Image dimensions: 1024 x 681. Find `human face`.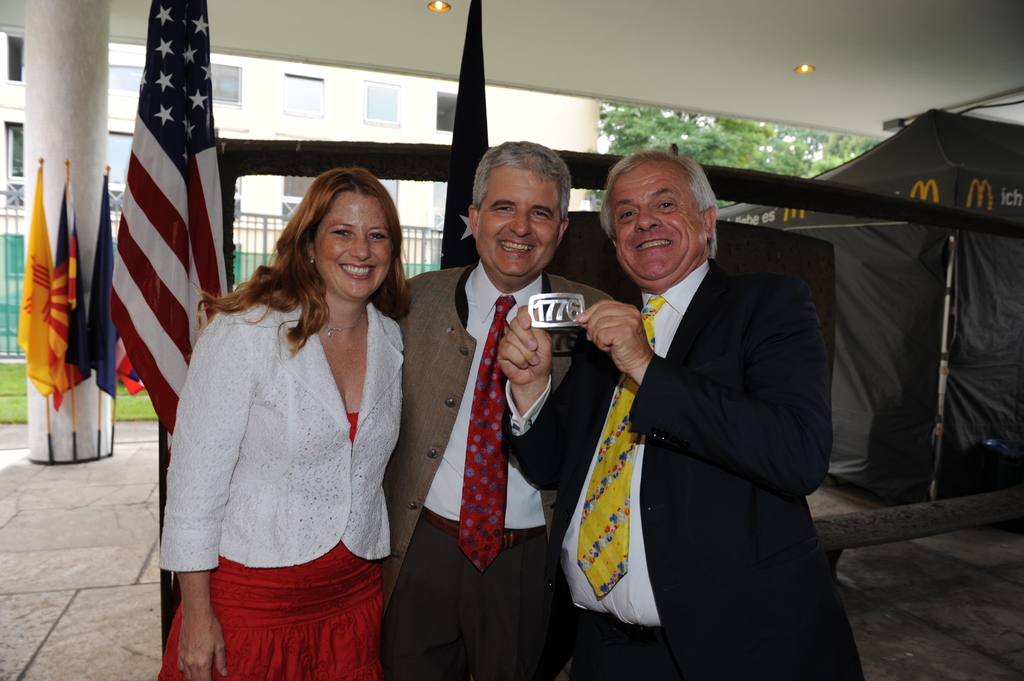
(314,192,396,305).
